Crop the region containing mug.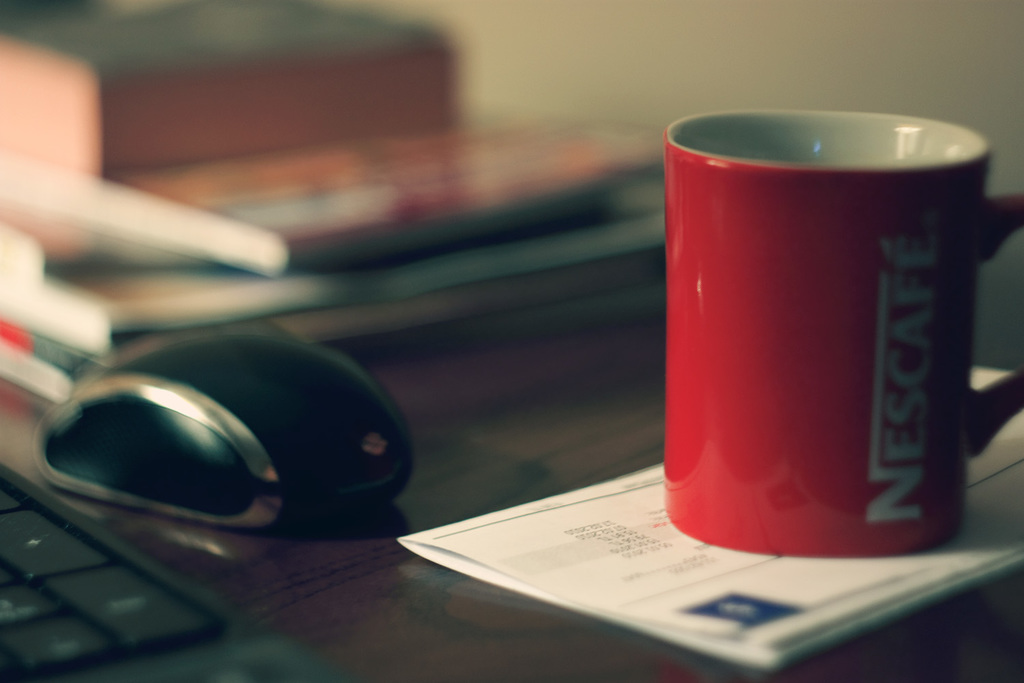
Crop region: 662:112:1023:561.
